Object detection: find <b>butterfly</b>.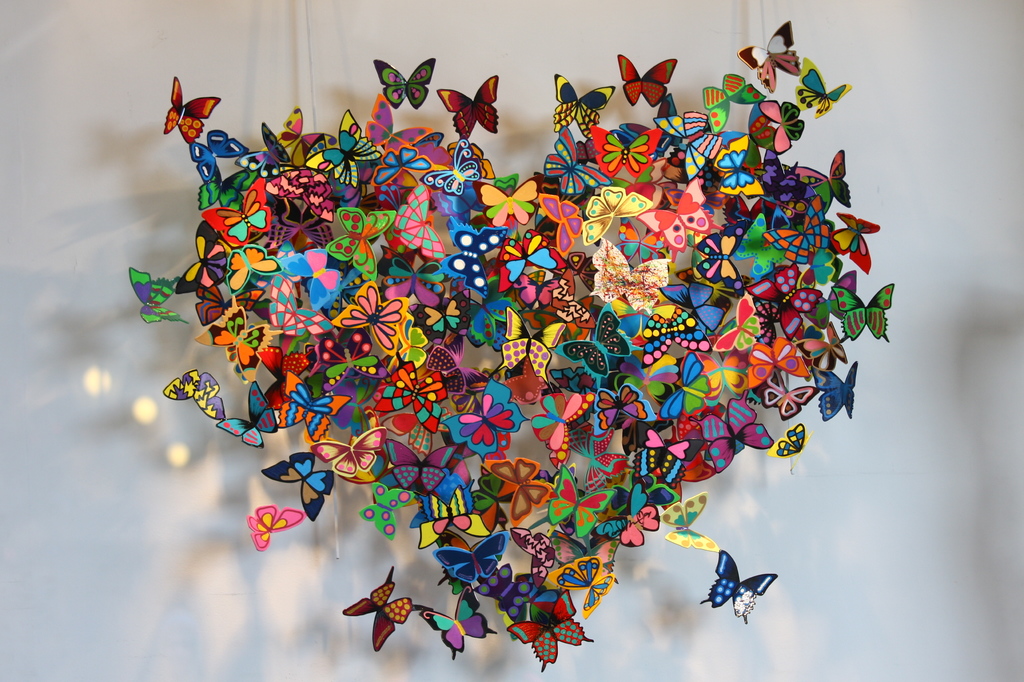
rect(648, 349, 711, 418).
